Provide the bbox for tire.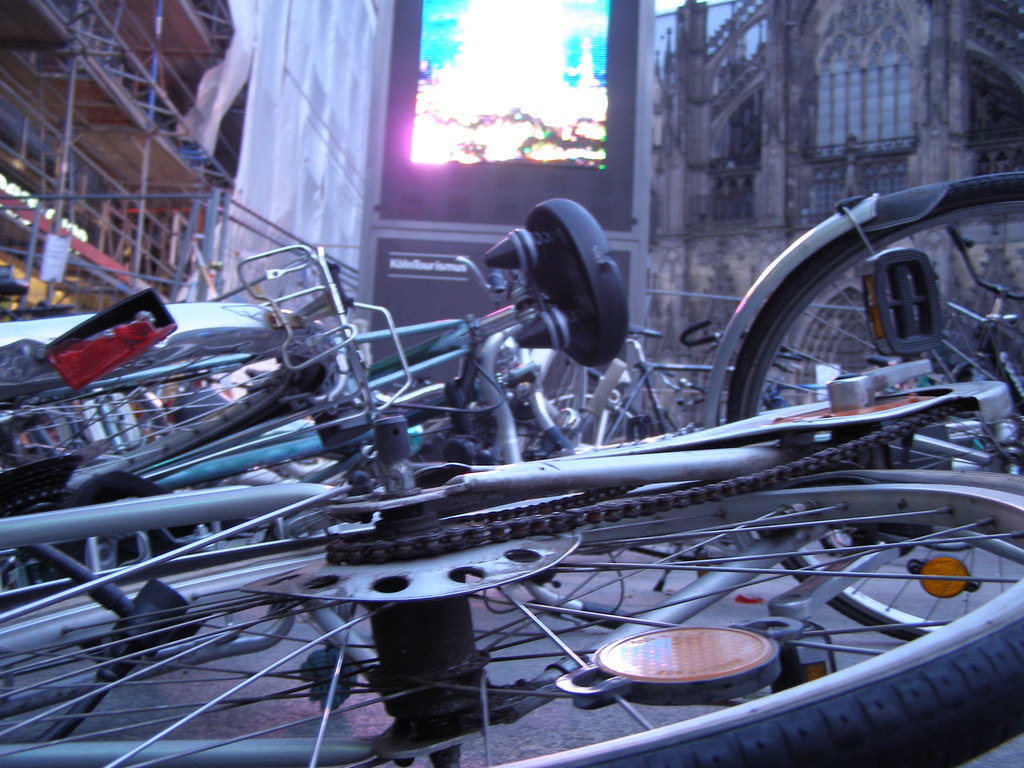
x1=0, y1=548, x2=1023, y2=767.
